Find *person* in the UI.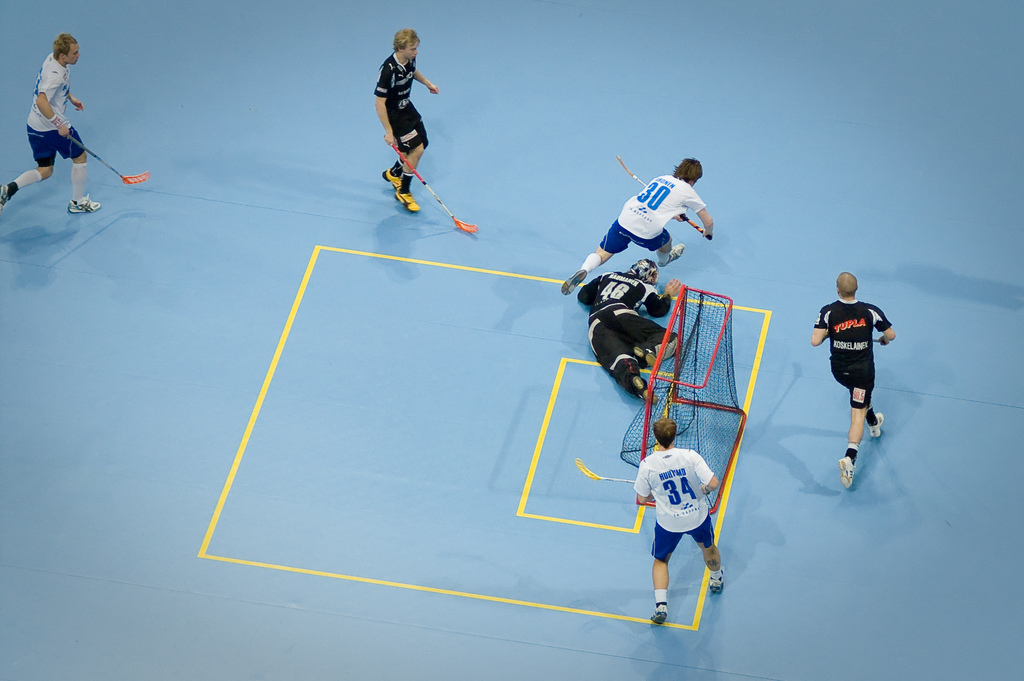
UI element at x1=0 y1=29 x2=103 y2=216.
